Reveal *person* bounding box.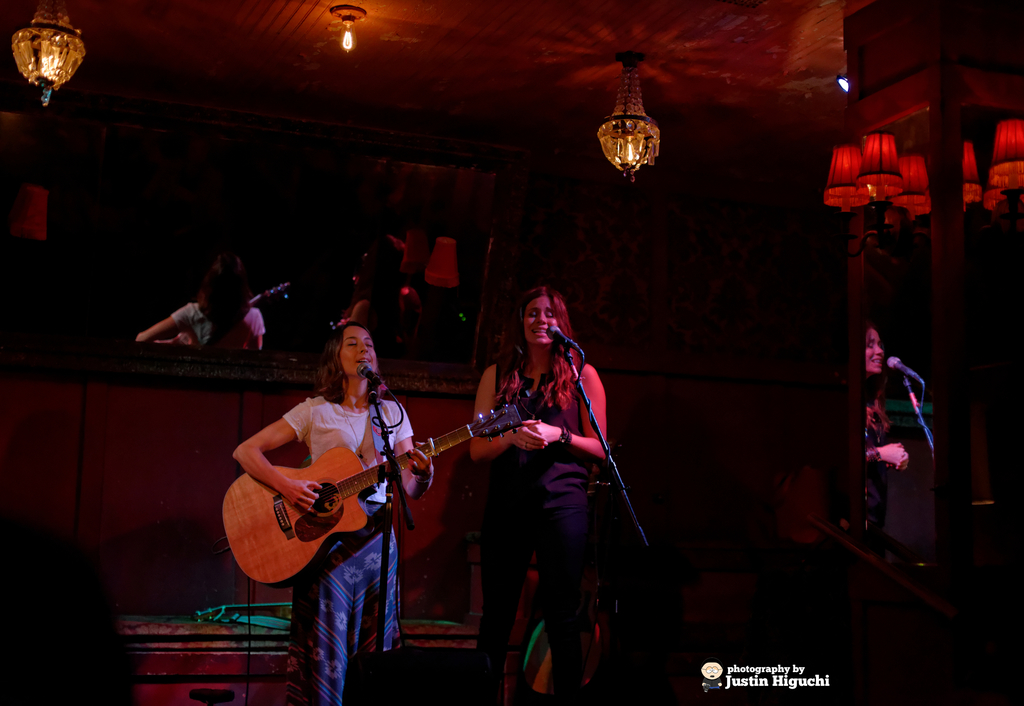
Revealed: {"x1": 442, "y1": 257, "x2": 626, "y2": 694}.
